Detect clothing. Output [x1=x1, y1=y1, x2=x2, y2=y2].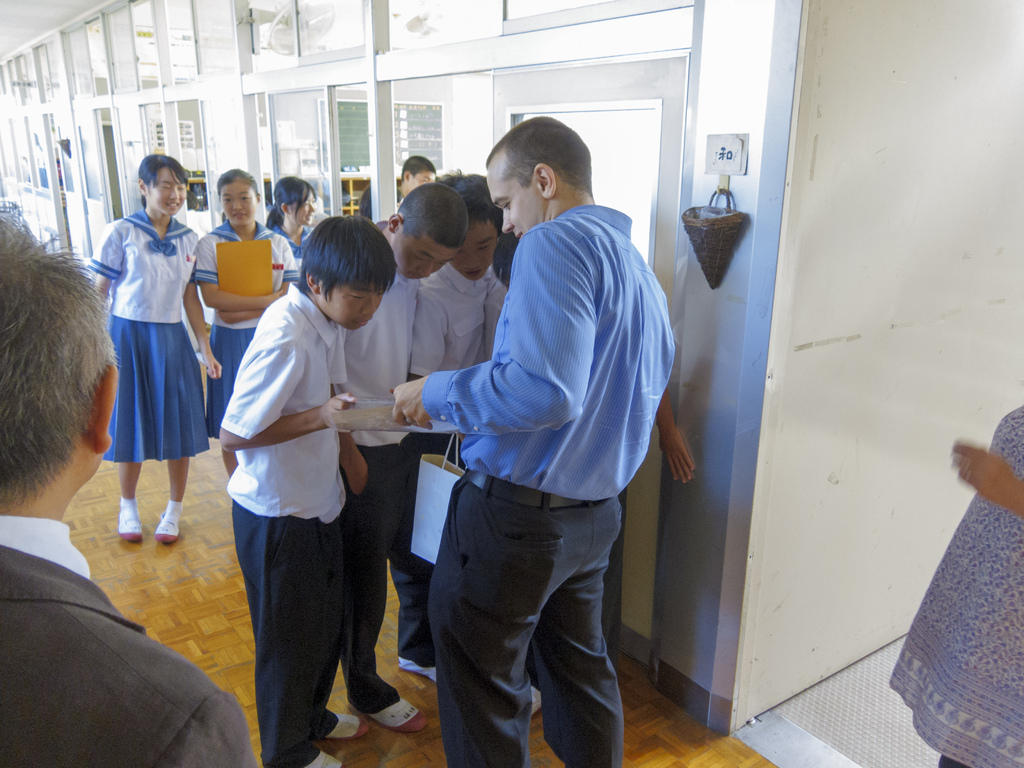
[x1=273, y1=209, x2=327, y2=287].
